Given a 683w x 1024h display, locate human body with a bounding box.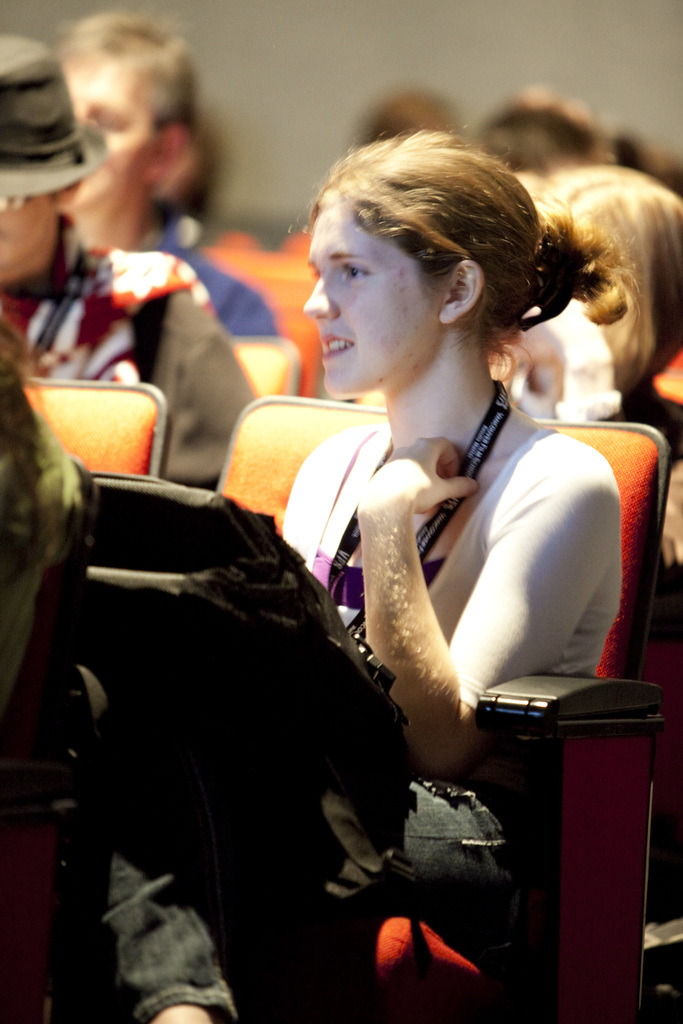
Located: detection(236, 127, 620, 883).
